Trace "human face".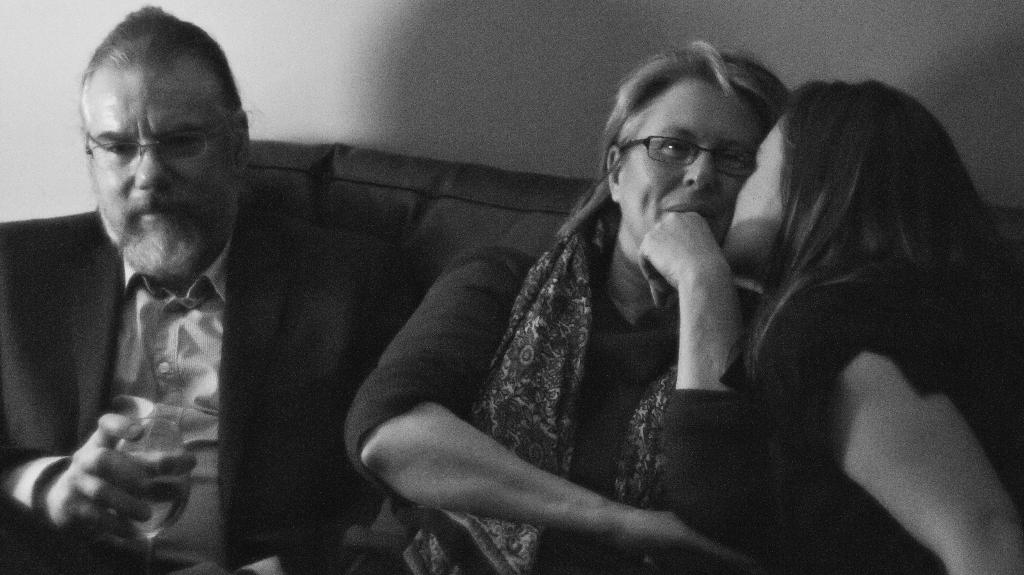
Traced to <region>719, 119, 786, 268</region>.
